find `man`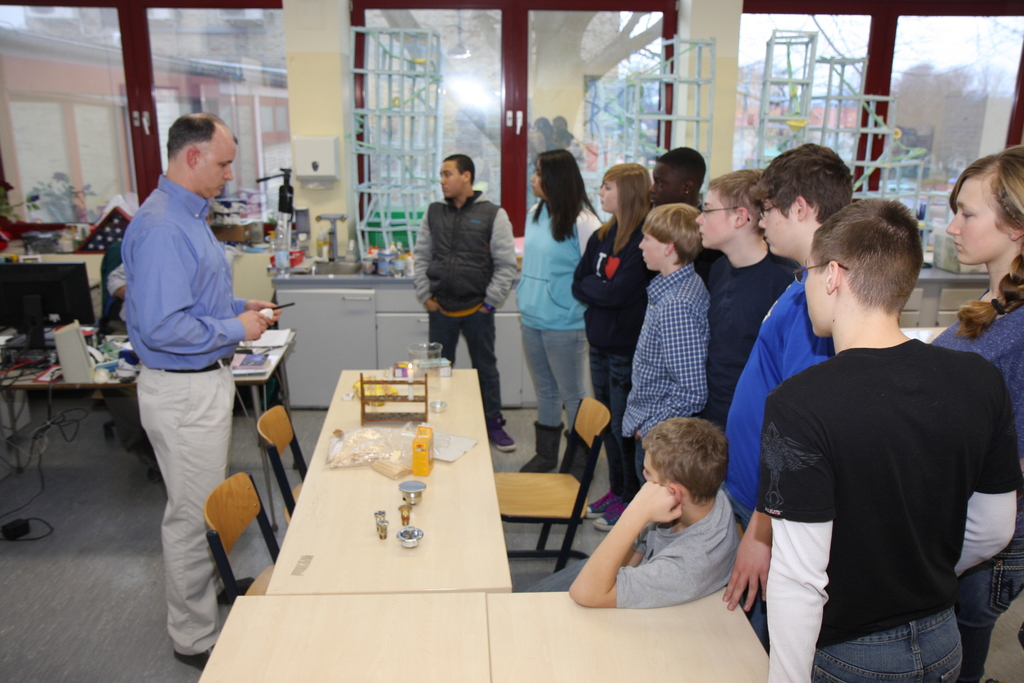
120, 111, 281, 671
